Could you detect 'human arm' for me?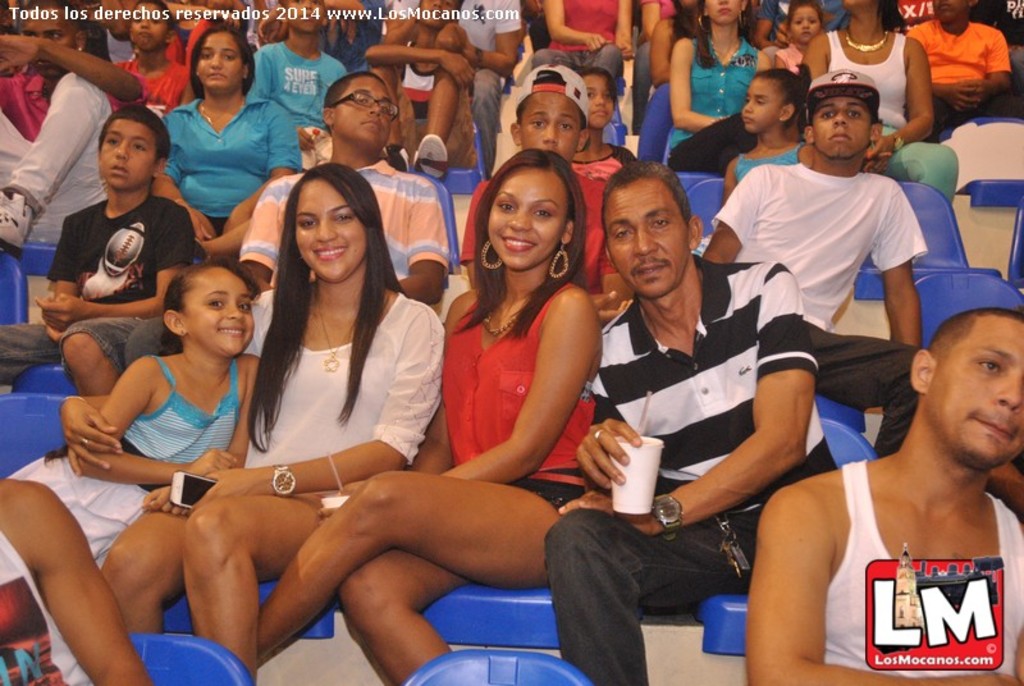
Detection result: l=797, t=37, r=835, b=90.
